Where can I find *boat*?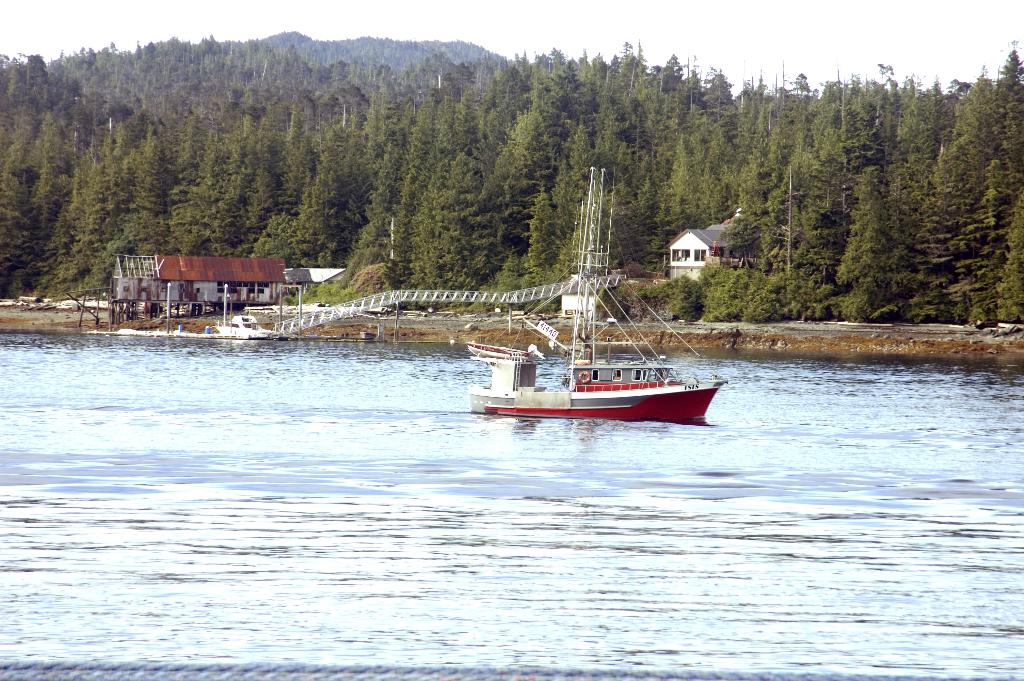
You can find it at select_region(460, 167, 736, 444).
